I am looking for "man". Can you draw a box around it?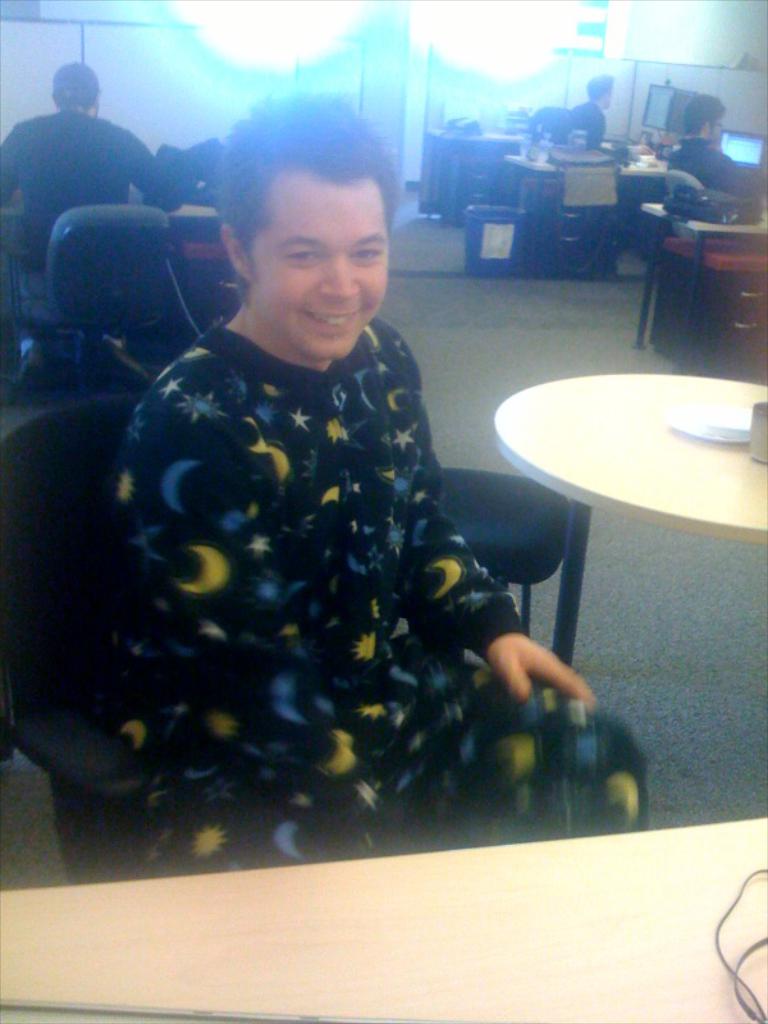
Sure, the bounding box is detection(559, 70, 612, 142).
